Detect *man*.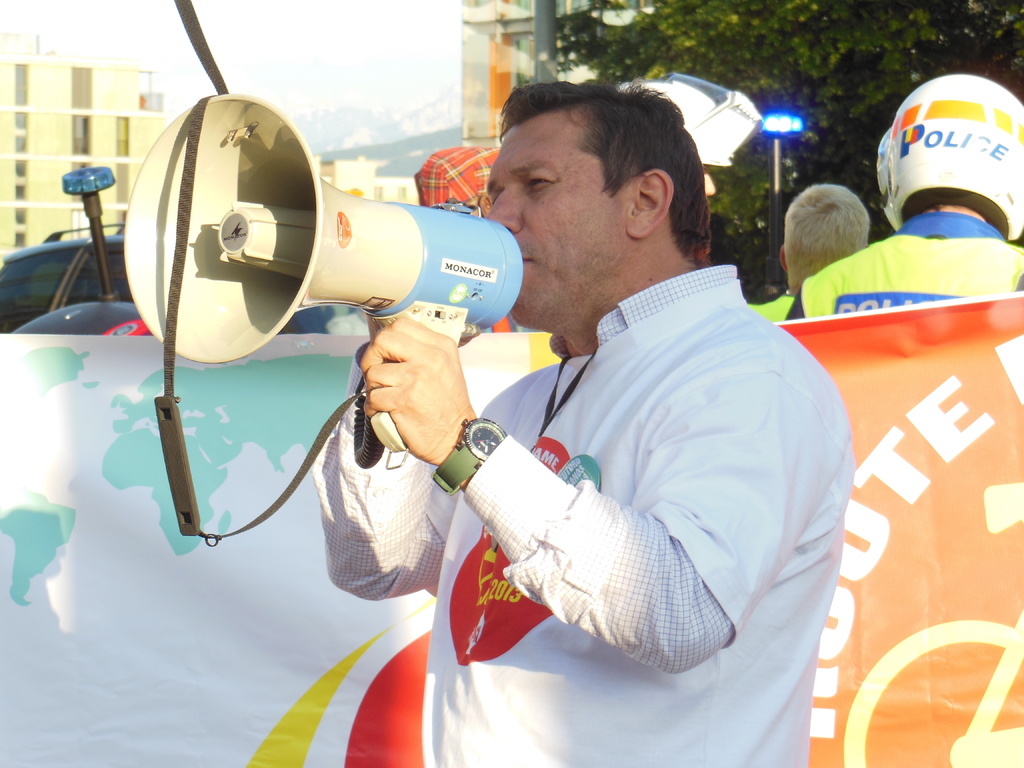
Detected at 743/184/868/321.
